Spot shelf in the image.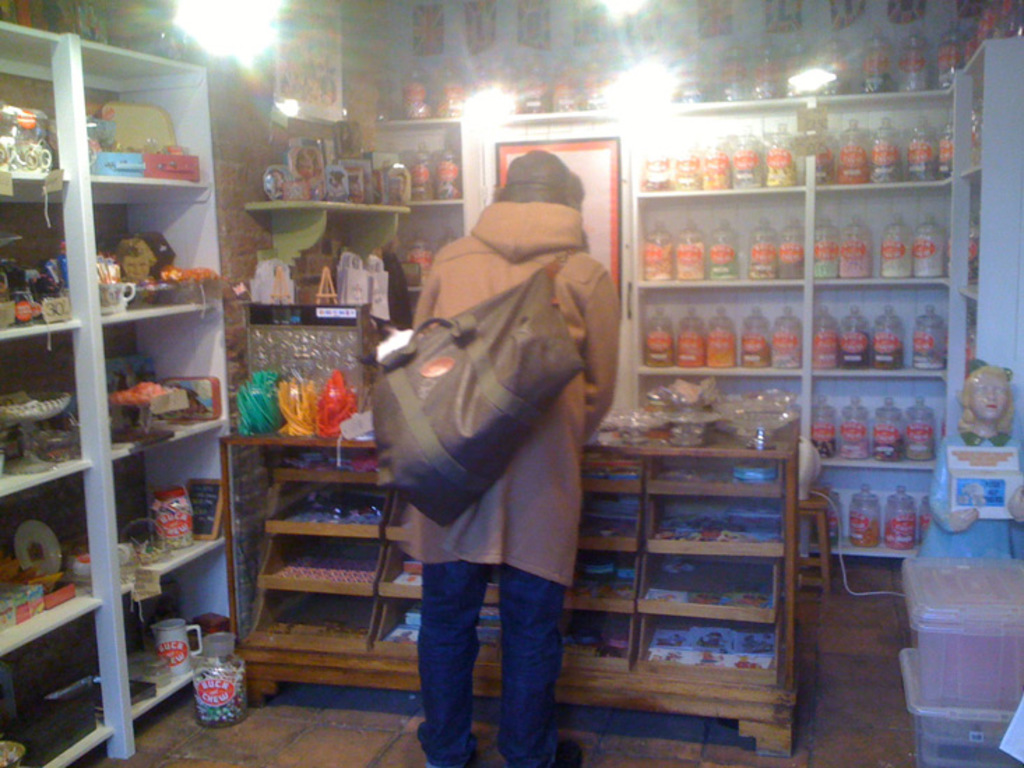
shelf found at x1=0 y1=187 x2=73 y2=335.
